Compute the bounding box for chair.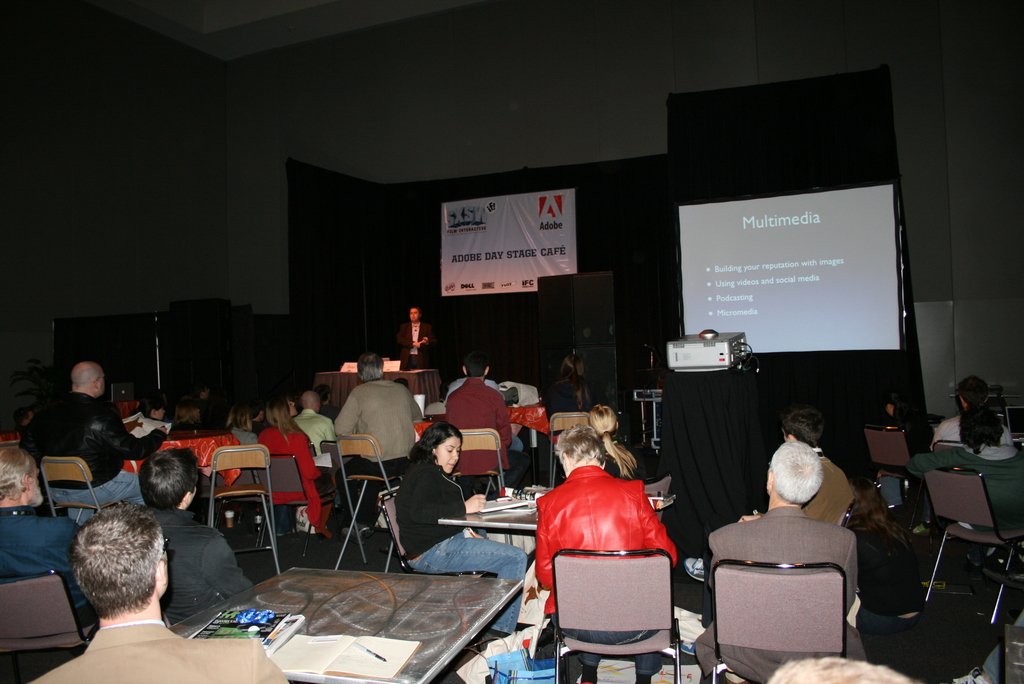
(left=922, top=460, right=1023, bottom=627).
